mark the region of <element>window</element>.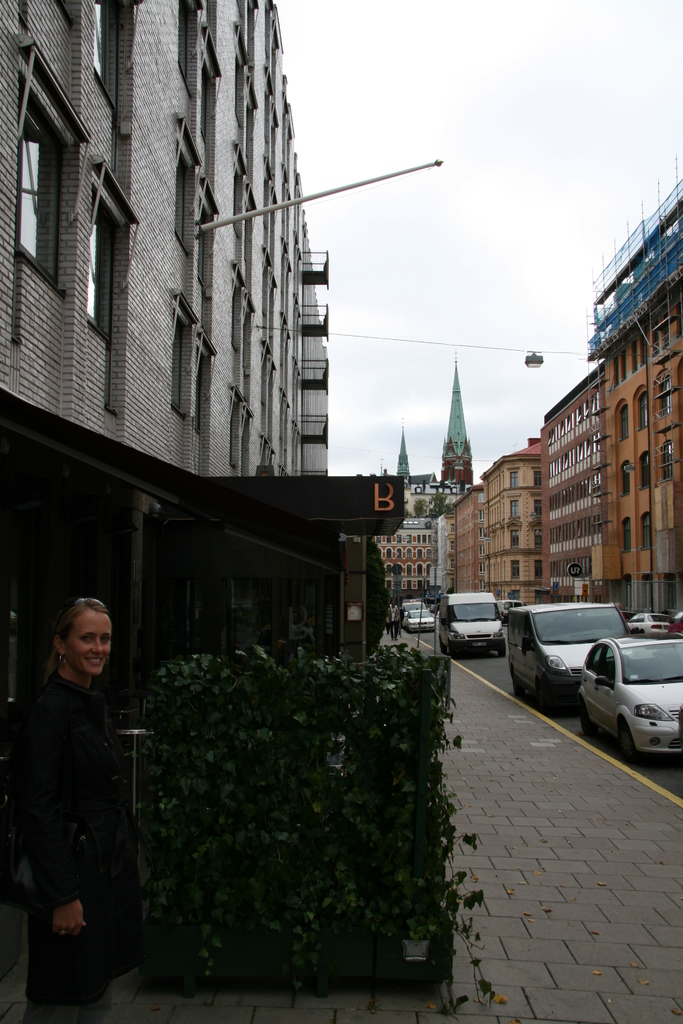
Region: (532,499,541,515).
